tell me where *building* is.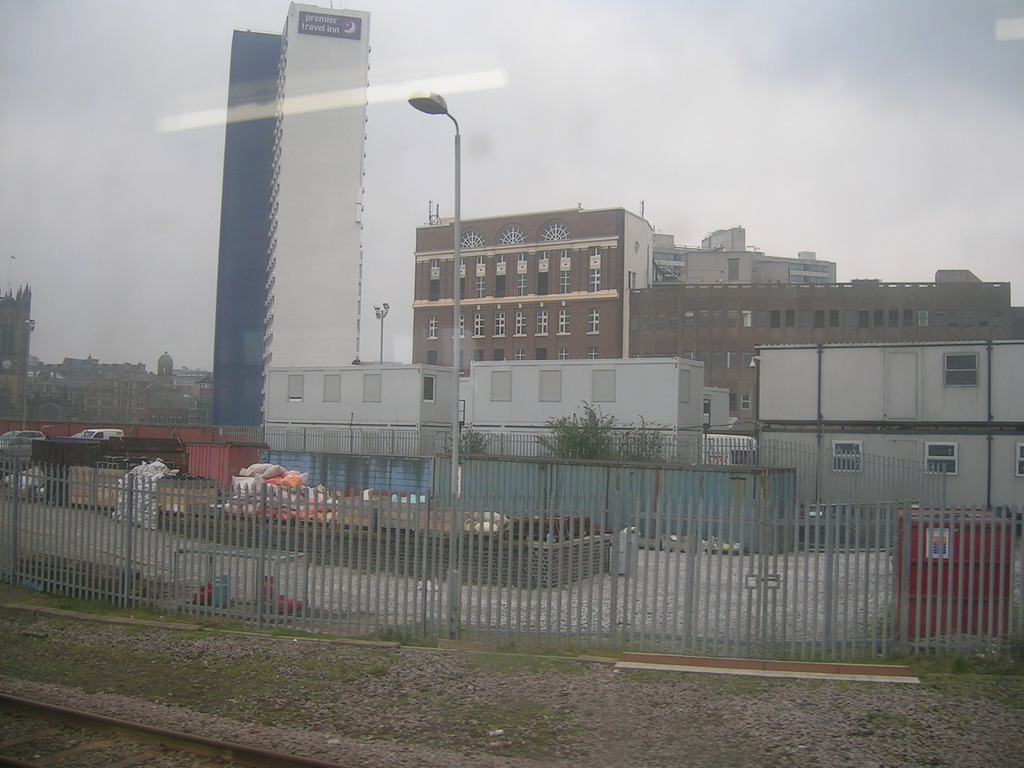
*building* is at Rect(629, 268, 1023, 421).
